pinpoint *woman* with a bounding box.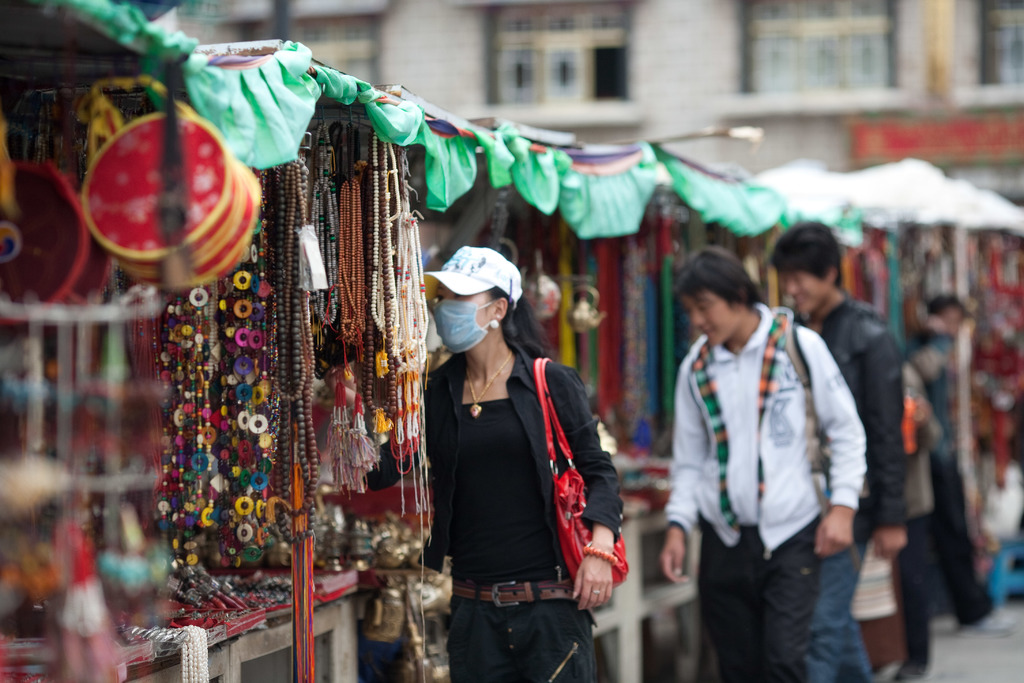
l=421, t=243, r=620, b=682.
